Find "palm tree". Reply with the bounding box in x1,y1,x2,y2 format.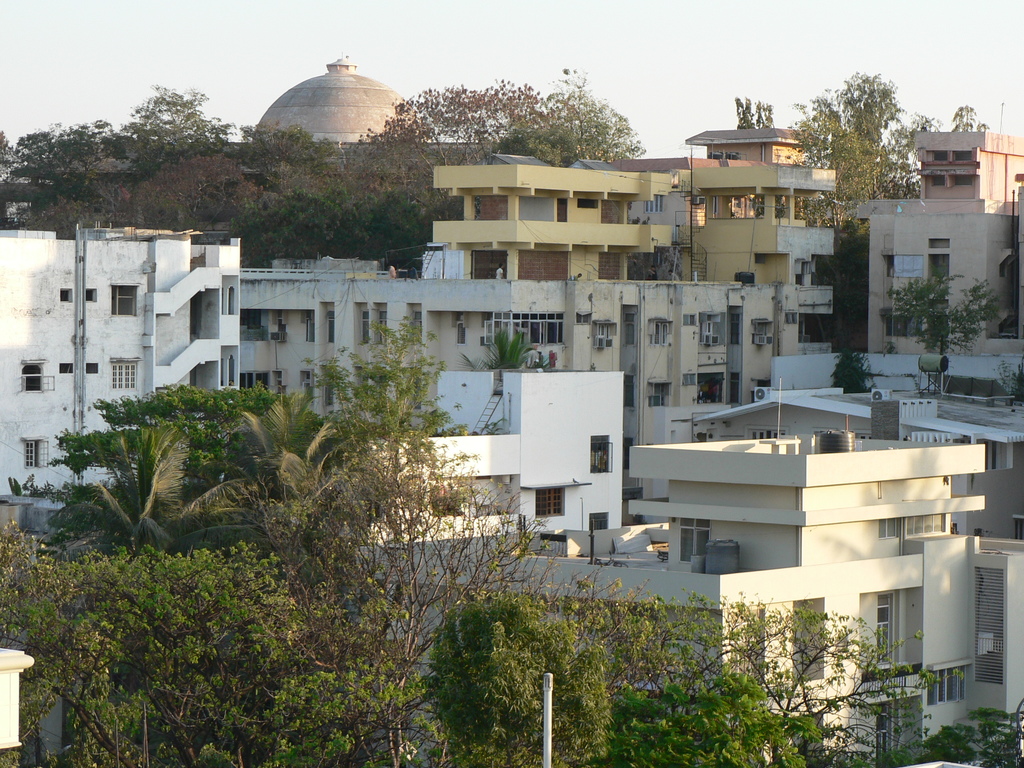
38,422,284,583.
